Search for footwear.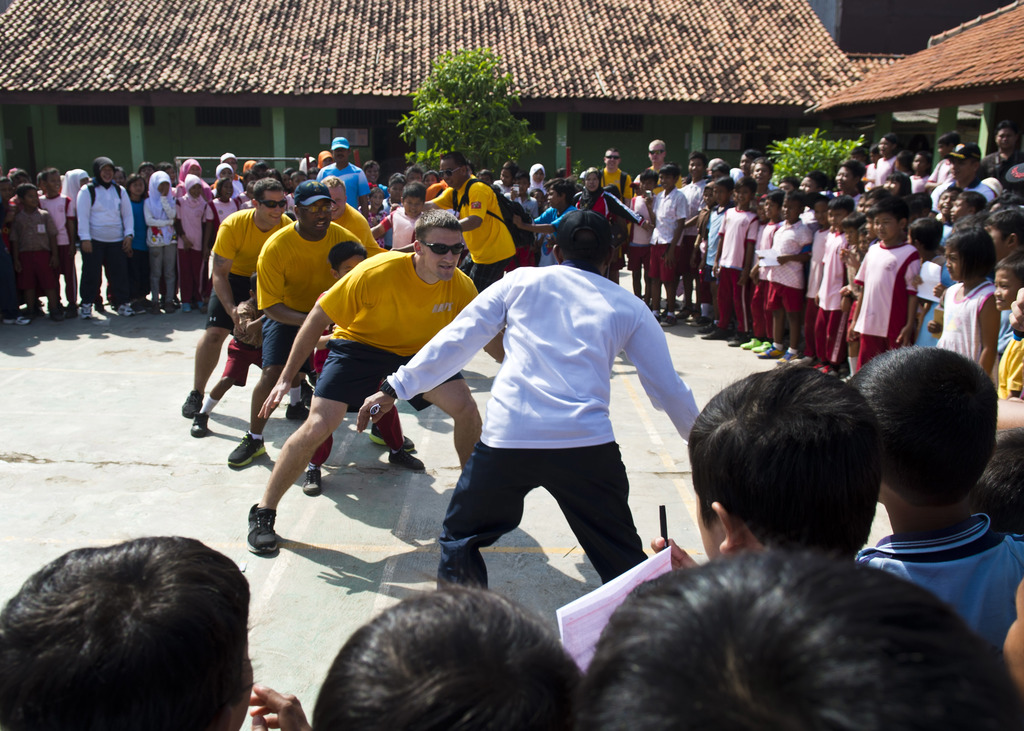
Found at [x1=287, y1=395, x2=314, y2=421].
